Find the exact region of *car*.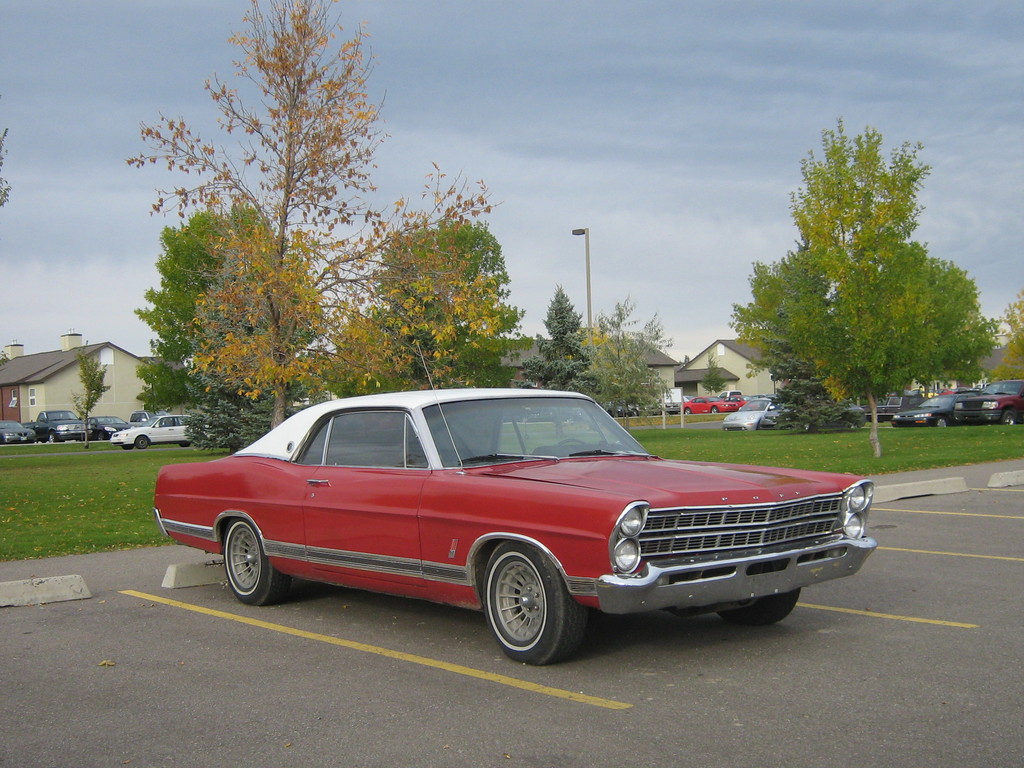
Exact region: detection(0, 421, 35, 444).
